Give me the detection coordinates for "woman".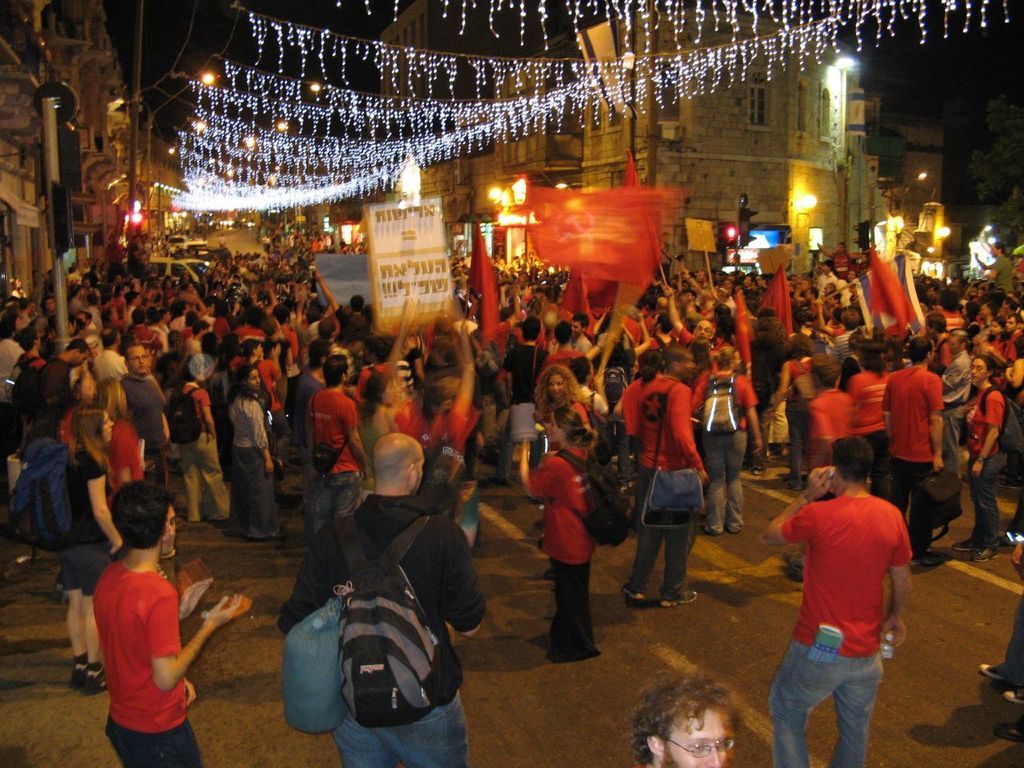
Rect(235, 339, 289, 467).
